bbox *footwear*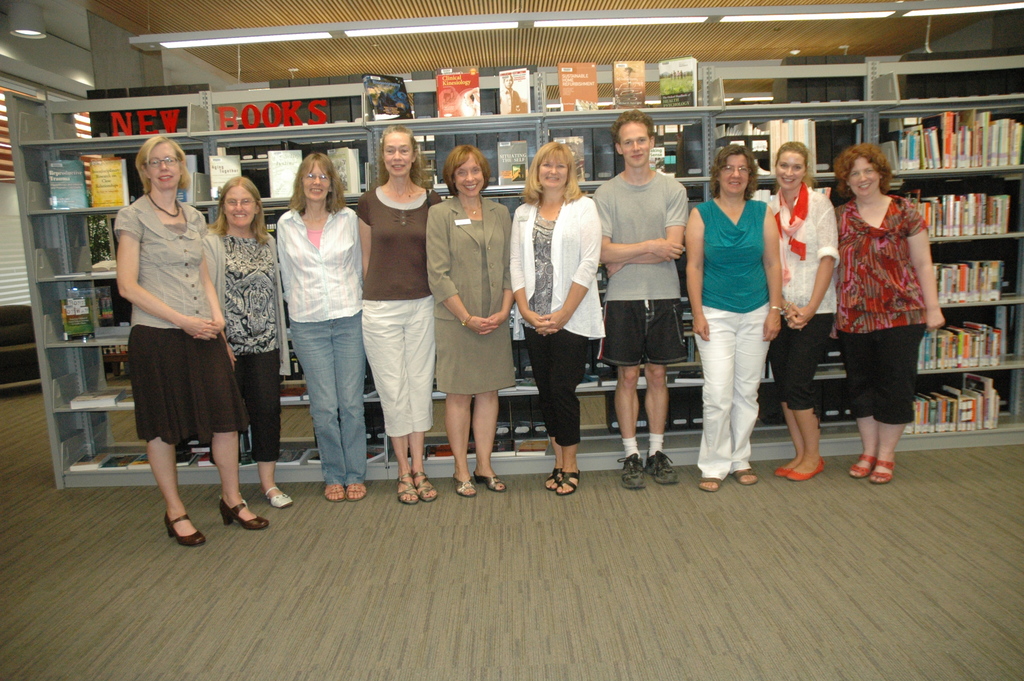
(772,457,803,481)
